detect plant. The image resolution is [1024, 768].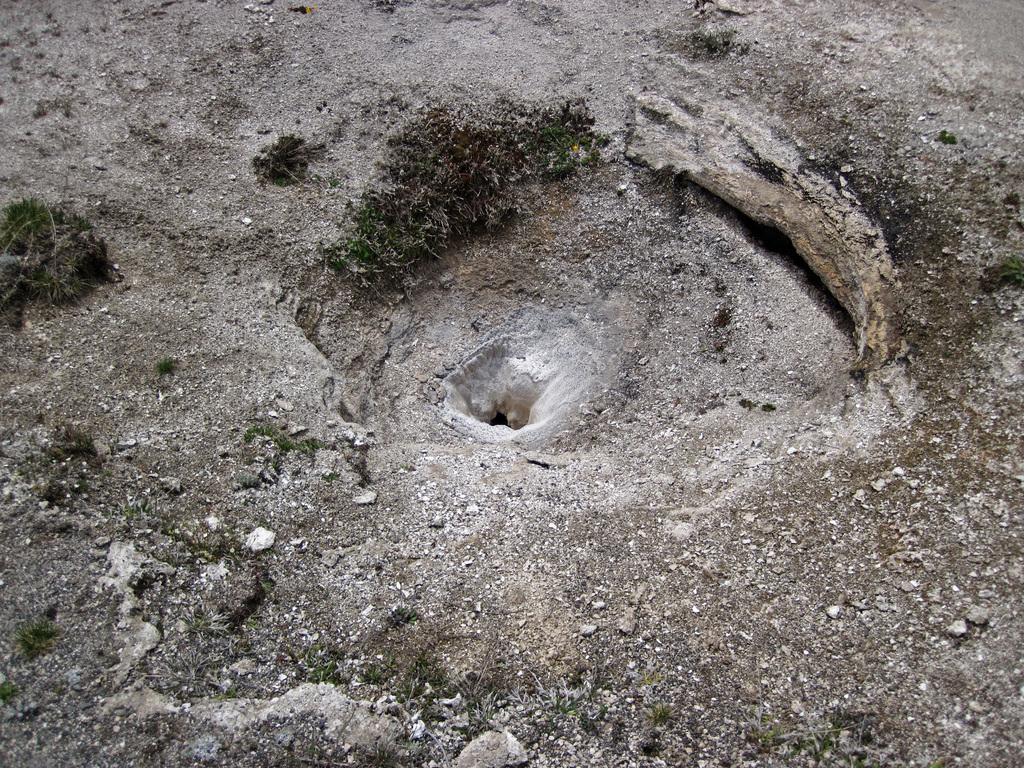
x1=932 y1=134 x2=964 y2=144.
